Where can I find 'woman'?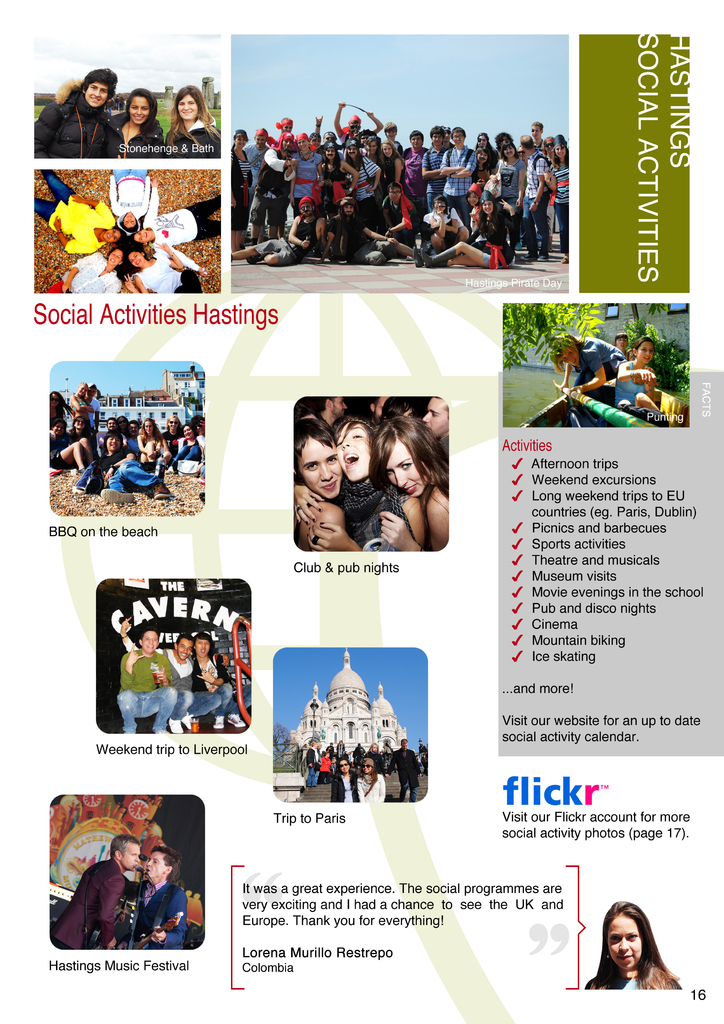
You can find it at l=225, t=128, r=248, b=252.
